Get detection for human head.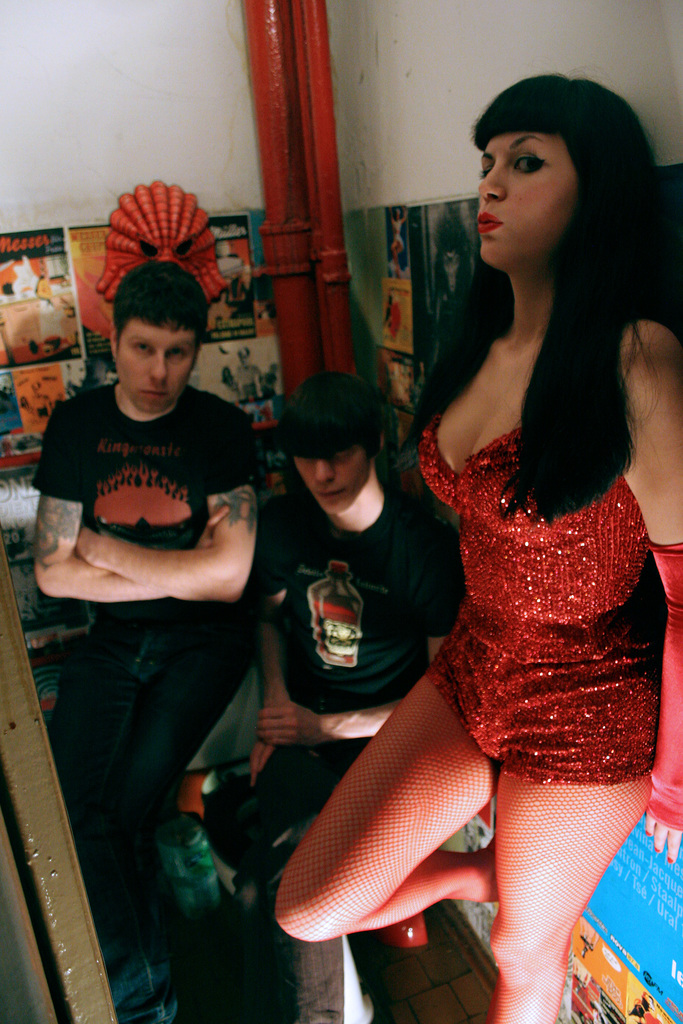
Detection: 469 70 655 271.
